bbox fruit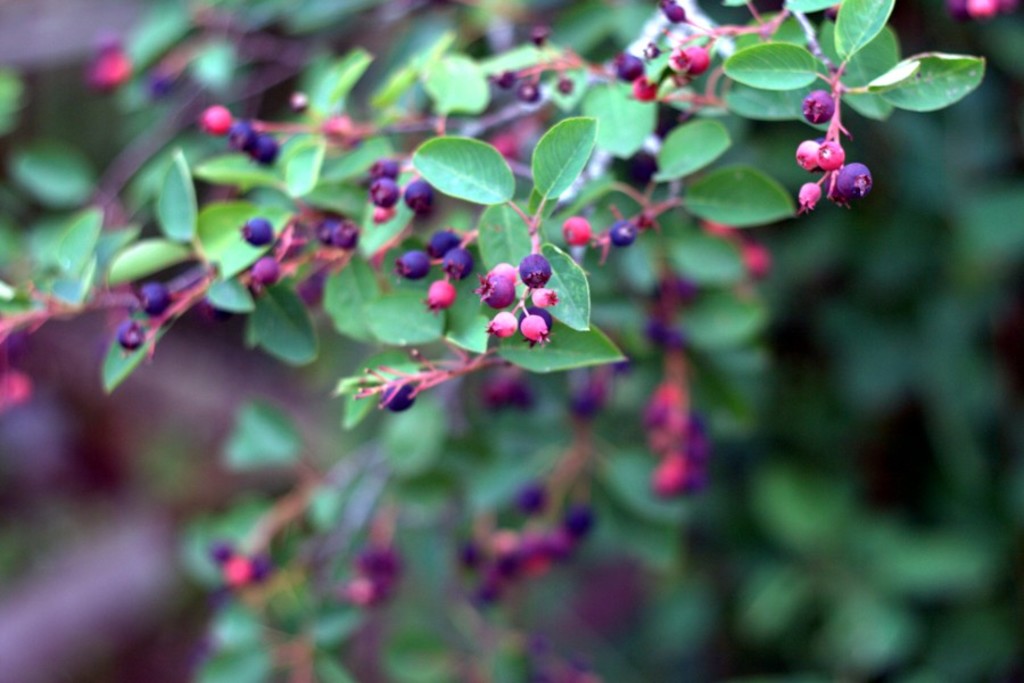
118,320,144,356
